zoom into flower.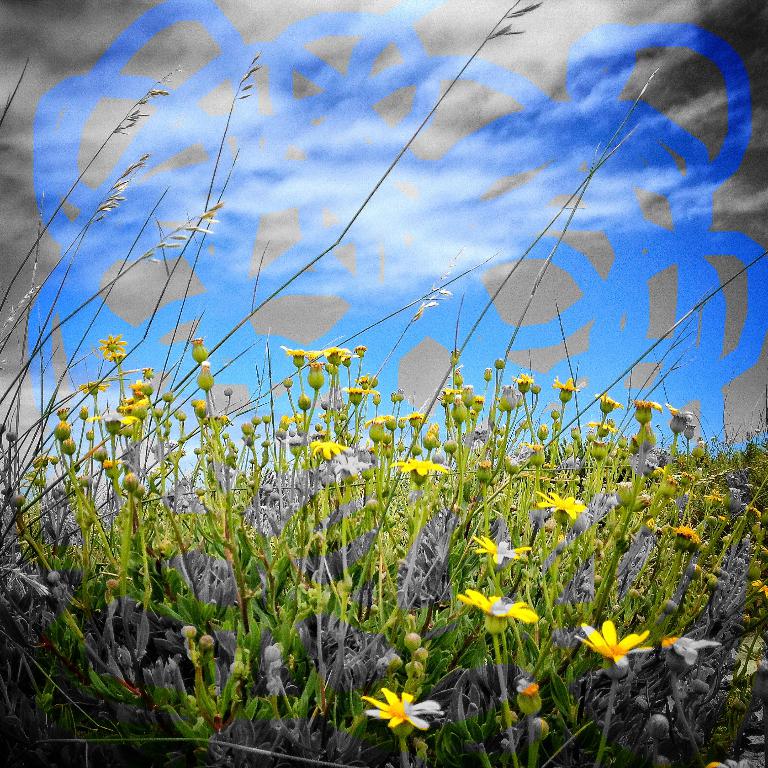
Zoom target: left=364, top=688, right=445, bottom=729.
